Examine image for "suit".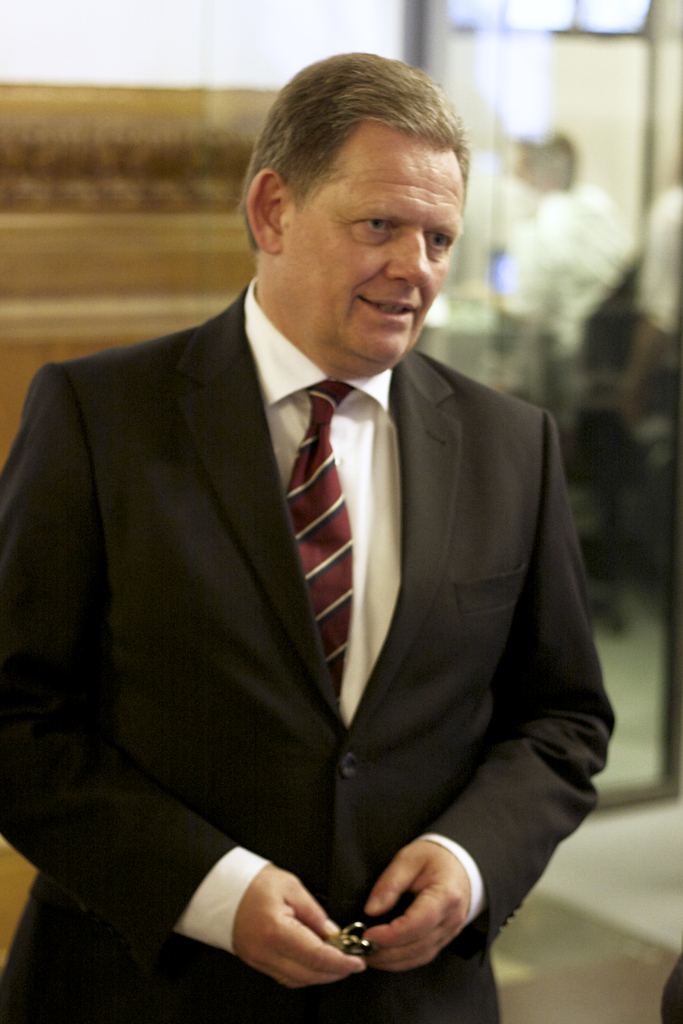
Examination result: 47/220/511/860.
